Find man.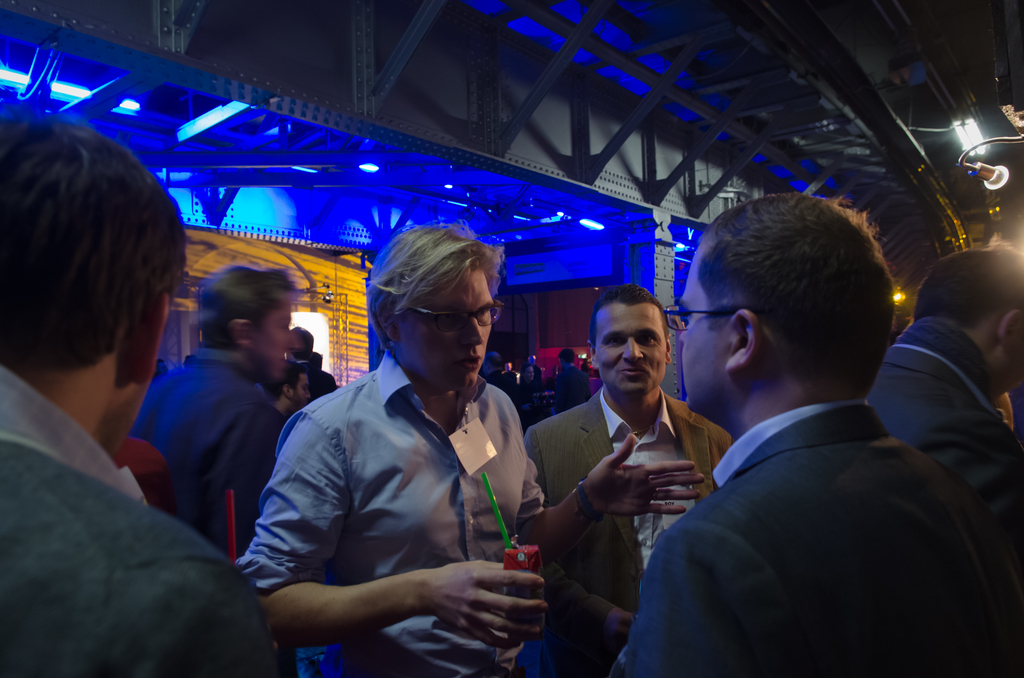
left=236, top=222, right=705, bottom=677.
